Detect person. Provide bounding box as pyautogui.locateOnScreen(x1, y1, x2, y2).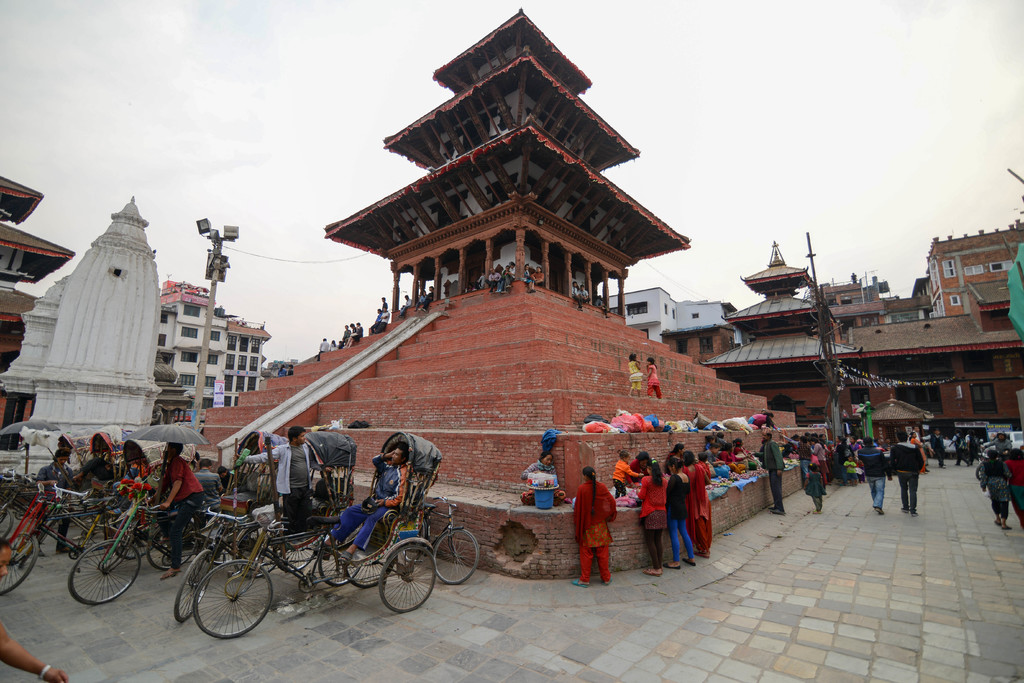
pyautogui.locateOnScreen(975, 443, 1012, 533).
